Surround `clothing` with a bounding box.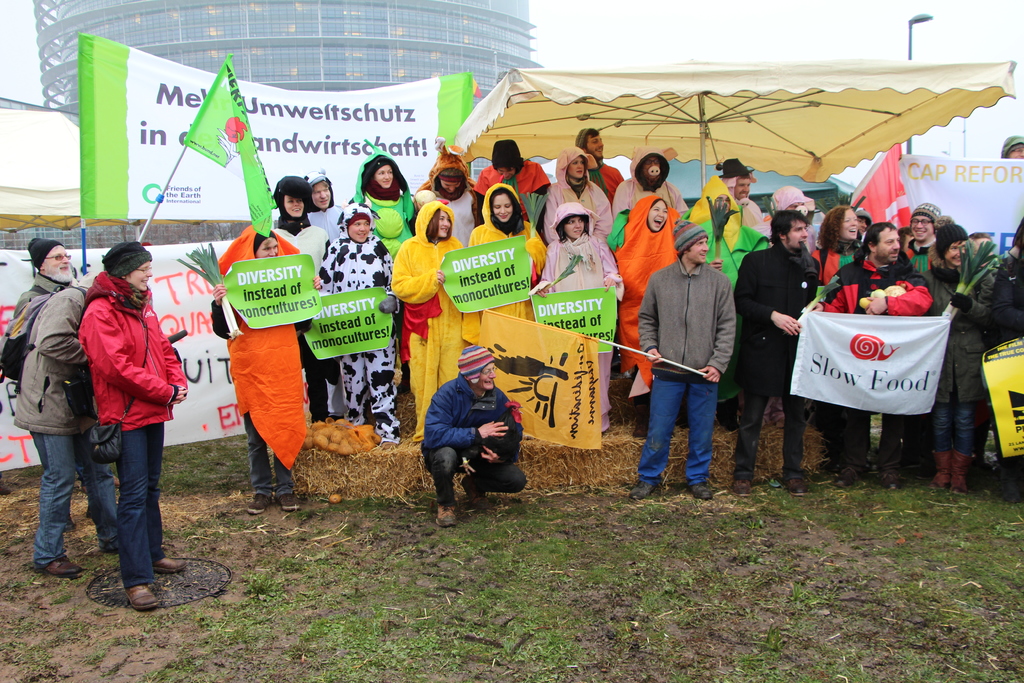
<bbox>77, 274, 197, 586</bbox>.
